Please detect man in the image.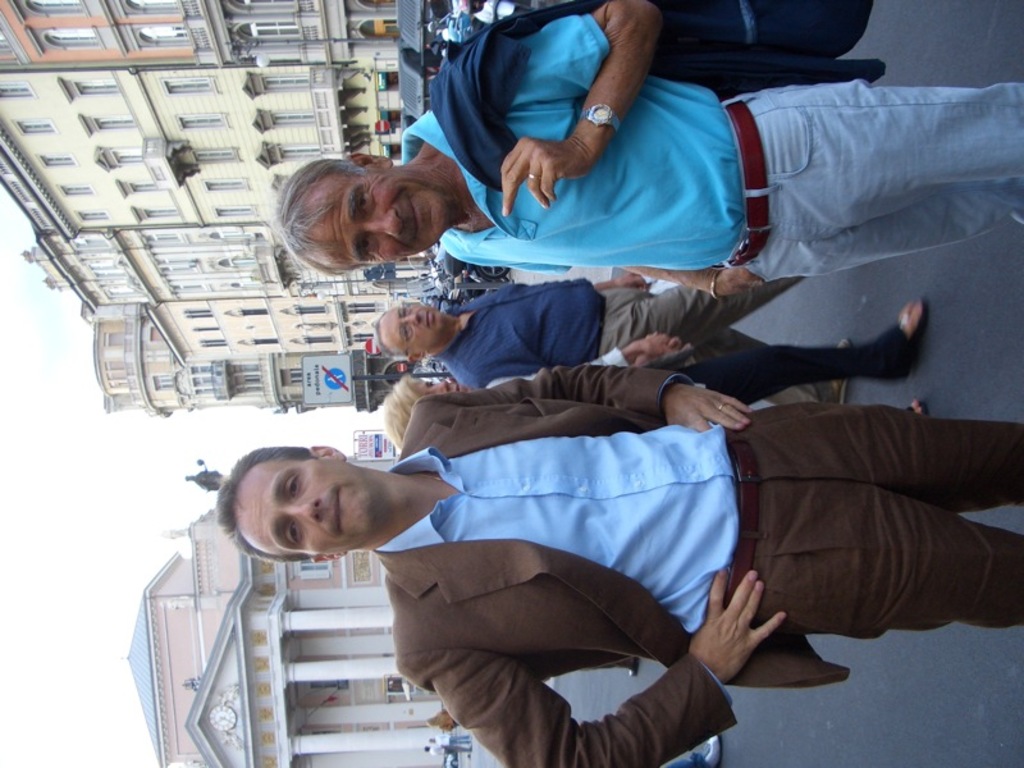
[left=264, top=0, right=1023, bottom=300].
